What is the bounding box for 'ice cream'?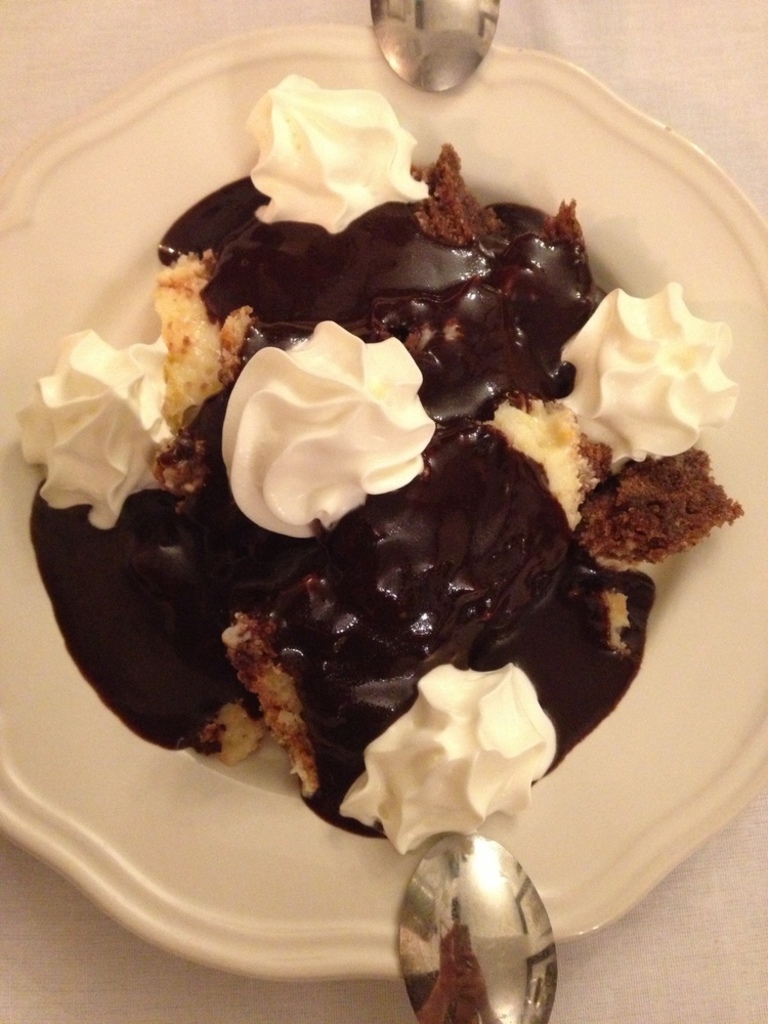
(337, 658, 569, 840).
